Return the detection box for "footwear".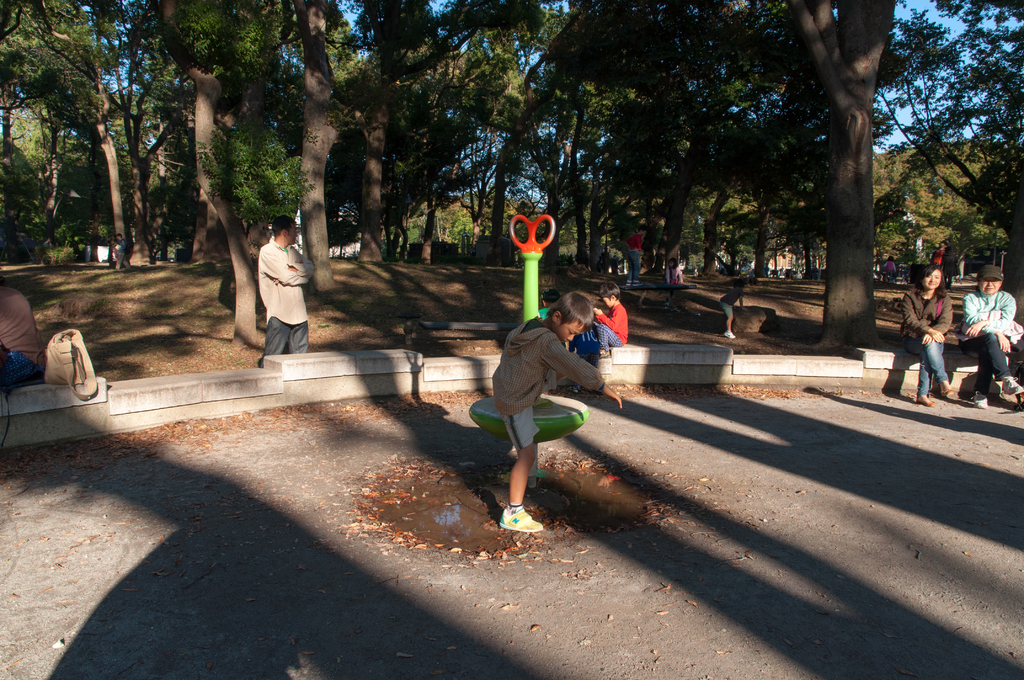
<bbox>917, 399, 934, 407</bbox>.
